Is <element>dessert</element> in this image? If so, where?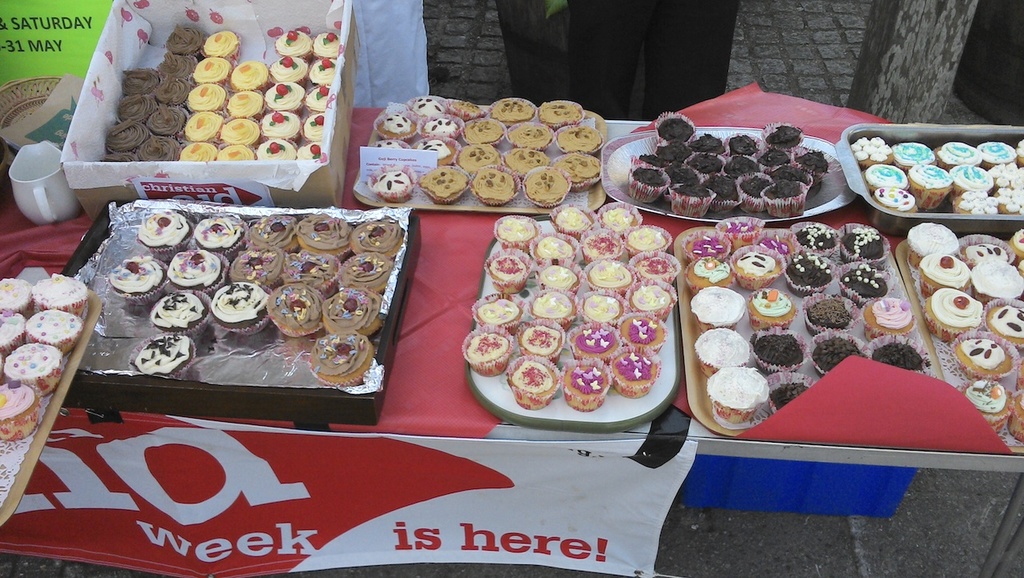
Yes, at pyautogui.locateOnScreen(157, 65, 187, 102).
